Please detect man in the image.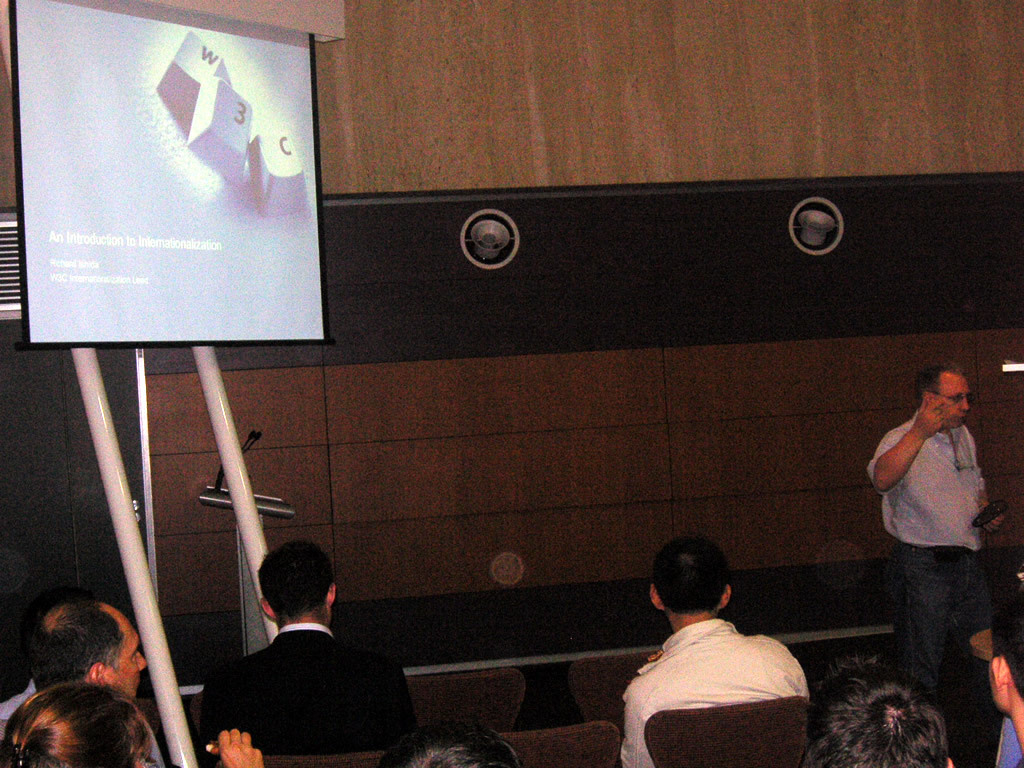
left=611, top=541, right=811, bottom=767.
